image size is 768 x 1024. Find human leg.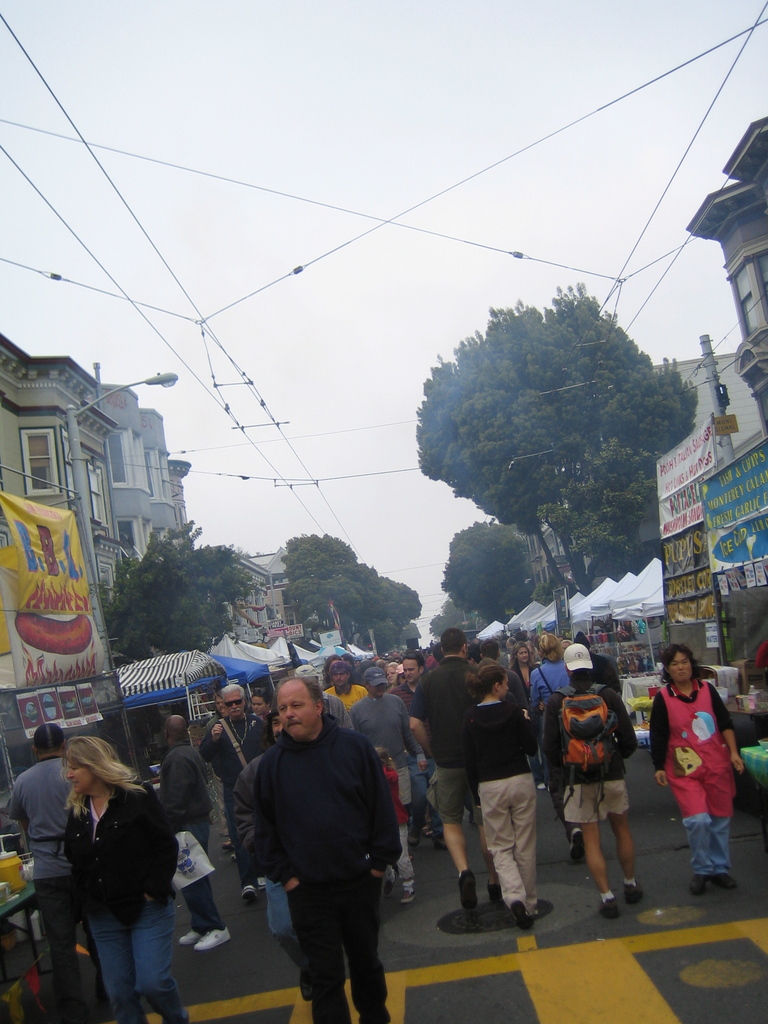
bbox=(135, 895, 177, 1023).
